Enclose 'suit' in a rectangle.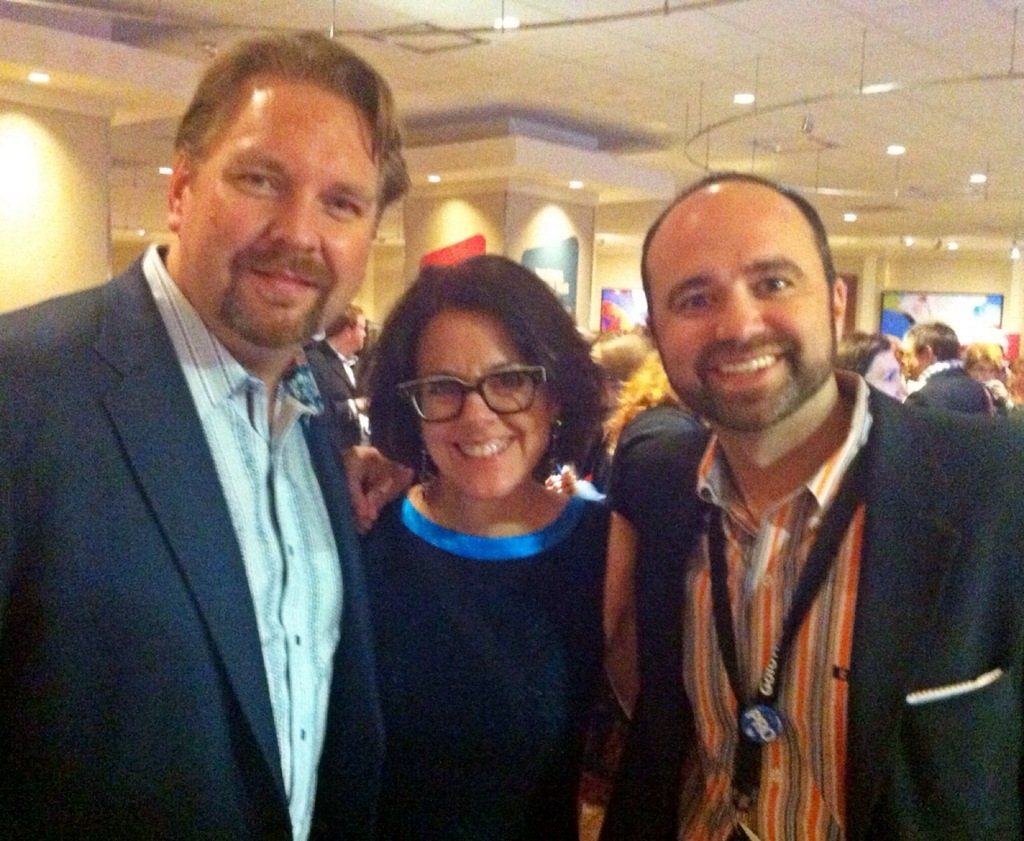
locate(306, 341, 359, 448).
